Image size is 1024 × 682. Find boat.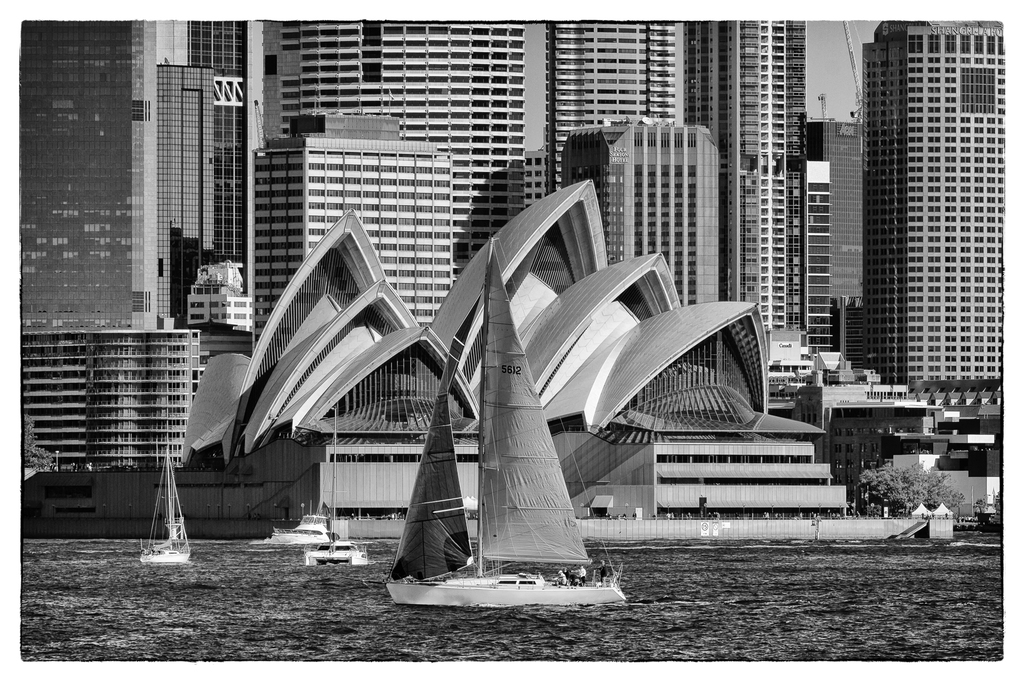
region(408, 232, 659, 612).
